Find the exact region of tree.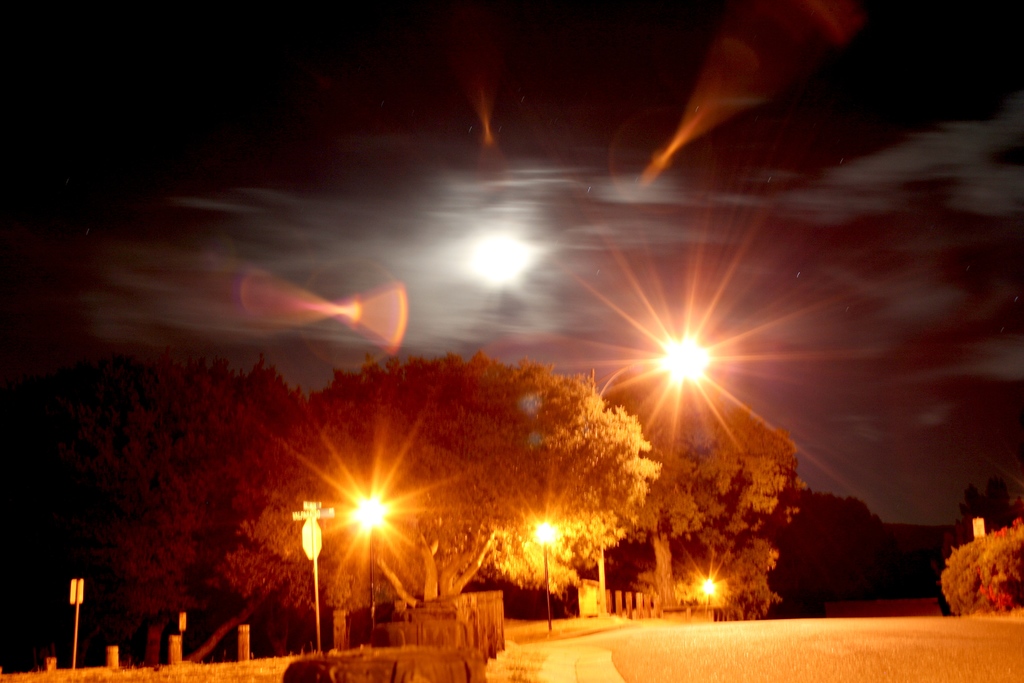
Exact region: left=337, top=338, right=689, bottom=593.
